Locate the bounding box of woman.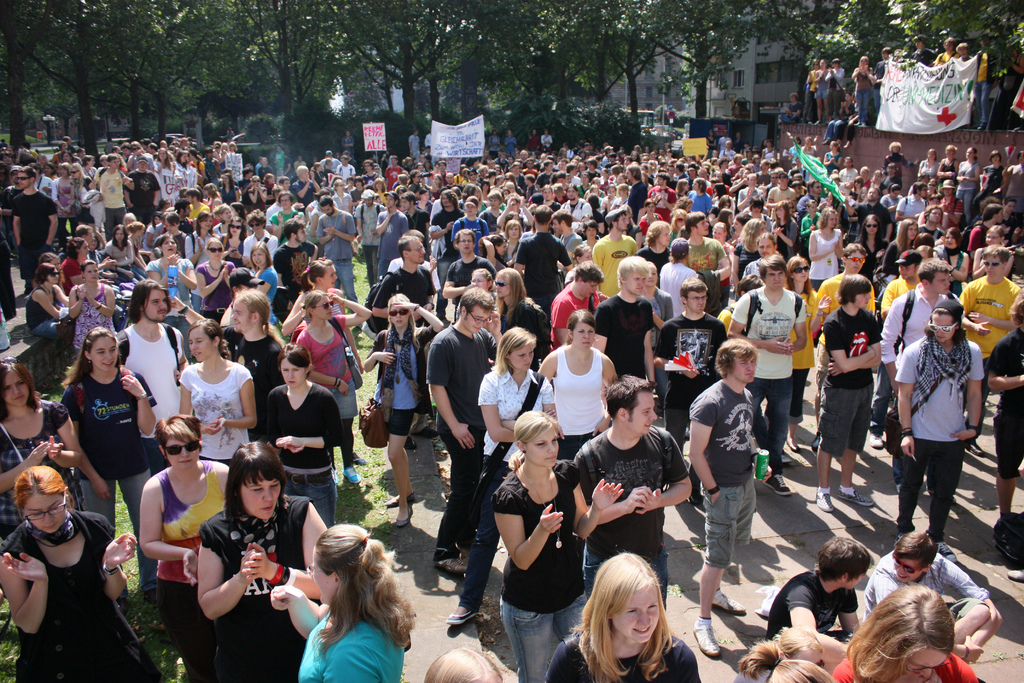
Bounding box: bbox=(282, 259, 367, 460).
